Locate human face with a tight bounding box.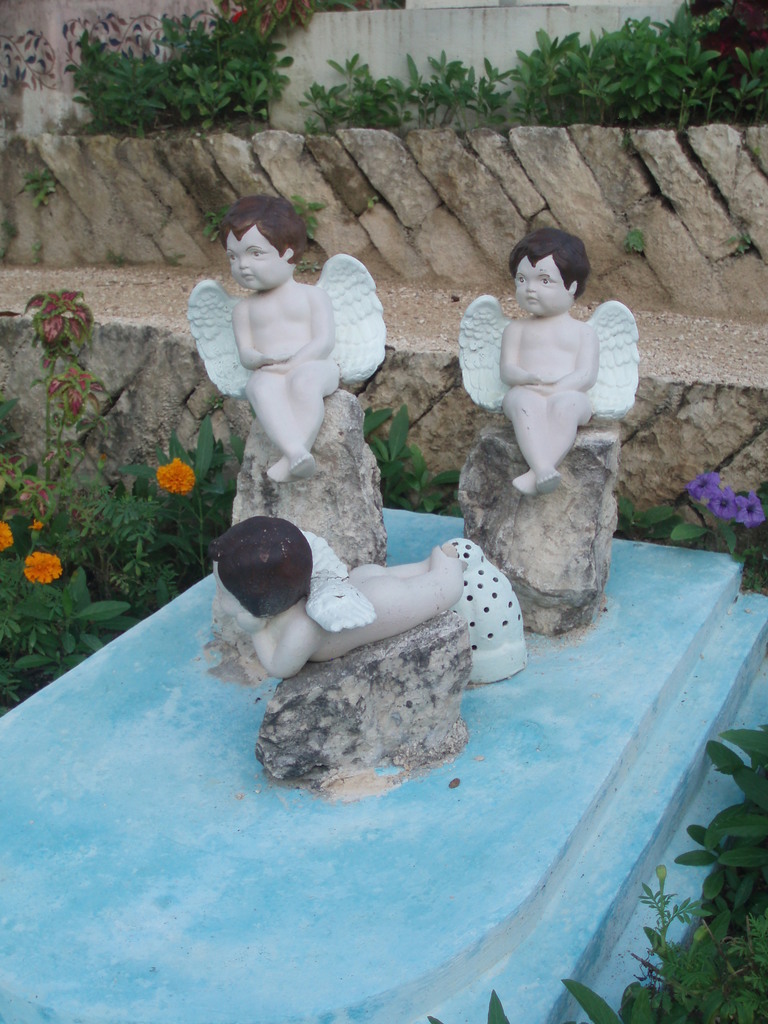
[515,258,566,316].
